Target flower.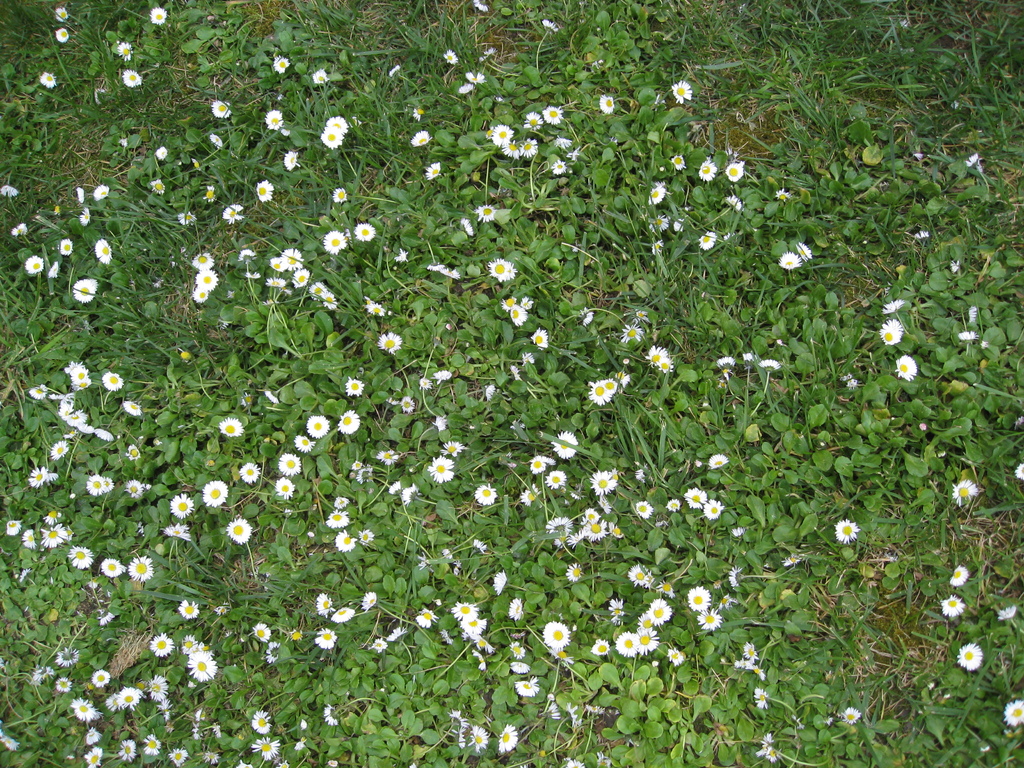
Target region: (left=266, top=641, right=280, bottom=662).
